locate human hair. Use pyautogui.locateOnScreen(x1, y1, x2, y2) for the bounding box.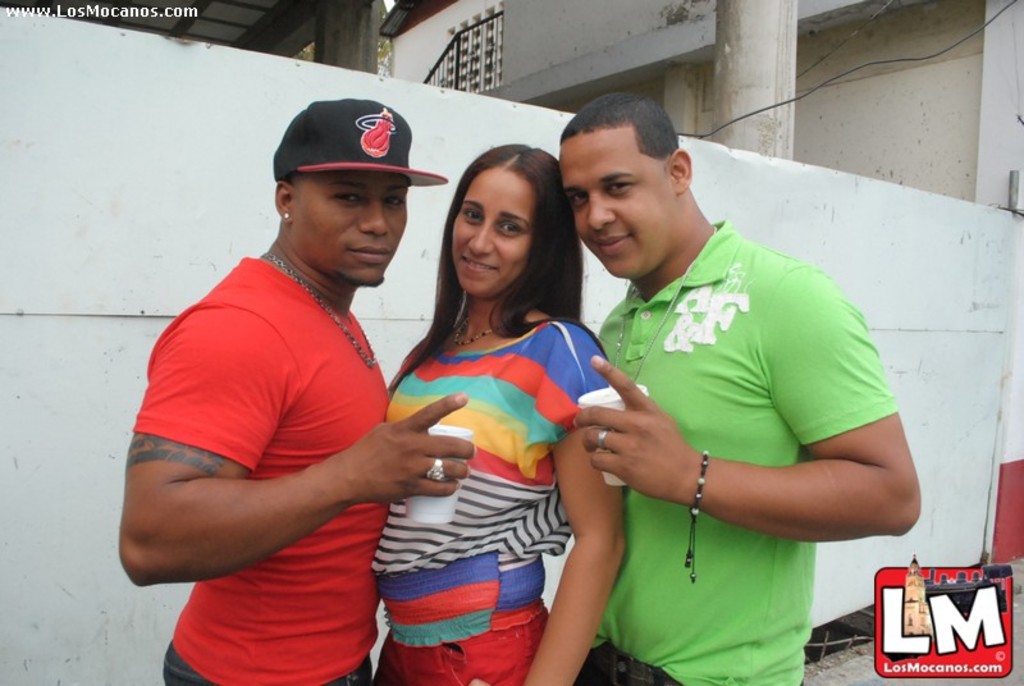
pyautogui.locateOnScreen(389, 143, 613, 397).
